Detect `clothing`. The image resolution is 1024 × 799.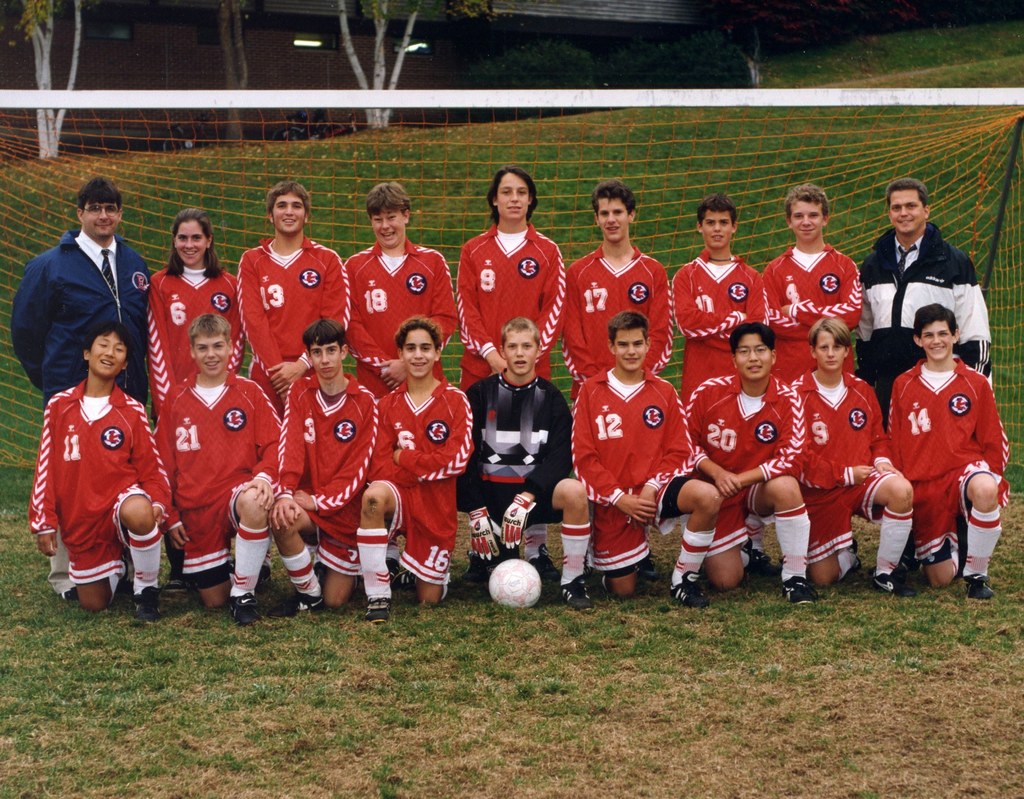
(x1=232, y1=234, x2=353, y2=414).
